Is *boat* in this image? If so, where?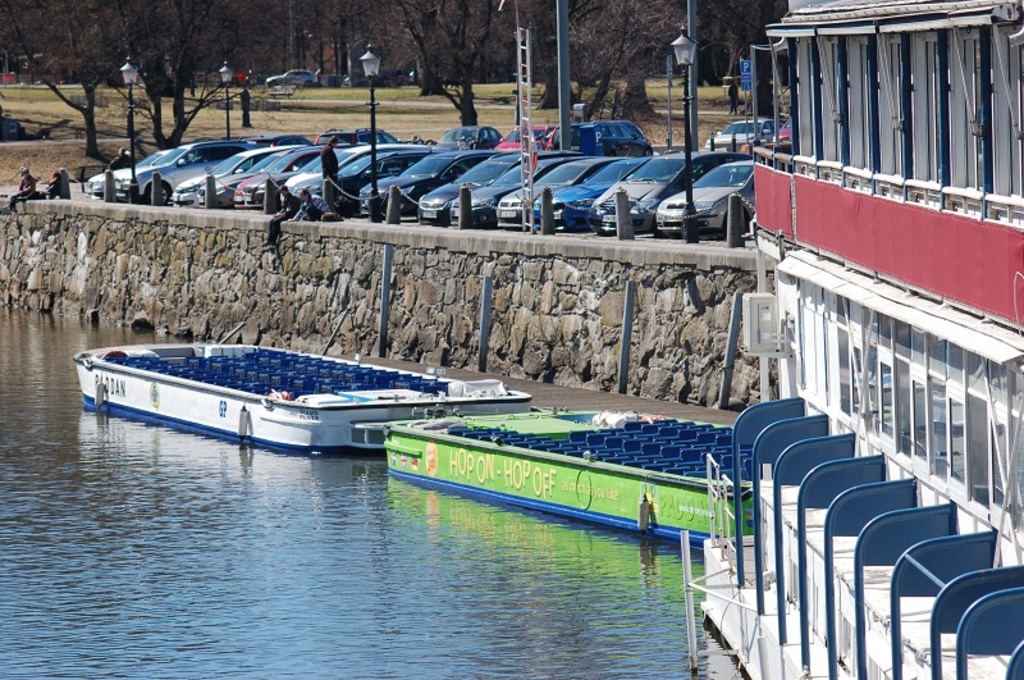
Yes, at [677,0,1023,679].
